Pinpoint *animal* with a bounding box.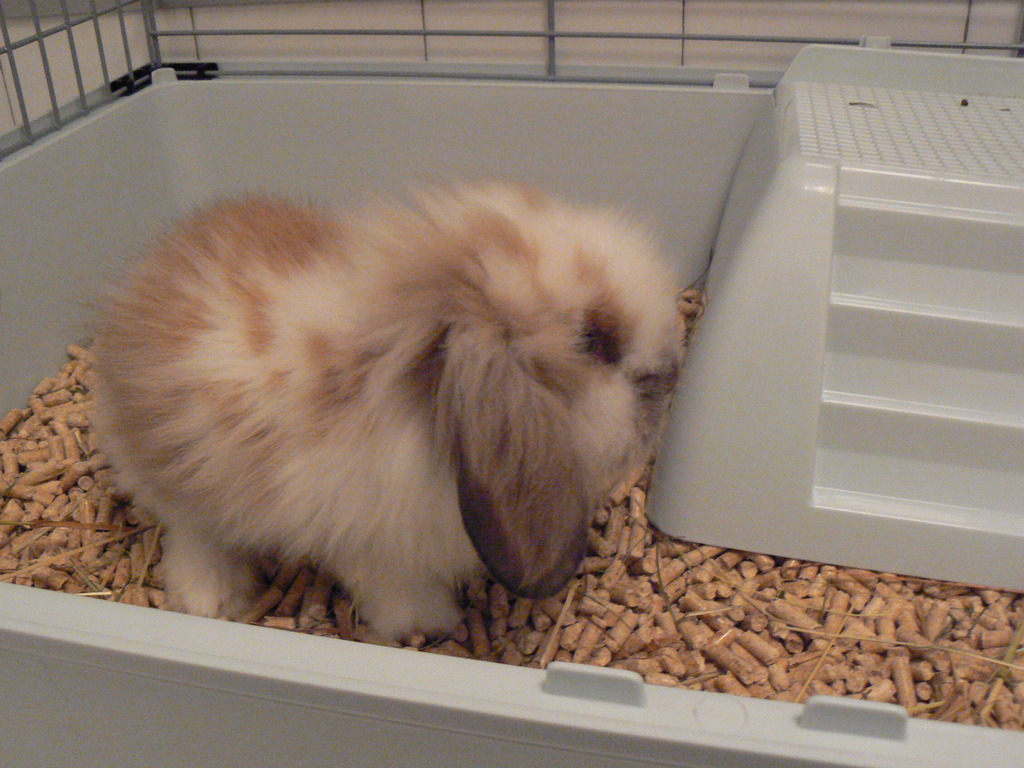
(left=79, top=168, right=683, bottom=652).
